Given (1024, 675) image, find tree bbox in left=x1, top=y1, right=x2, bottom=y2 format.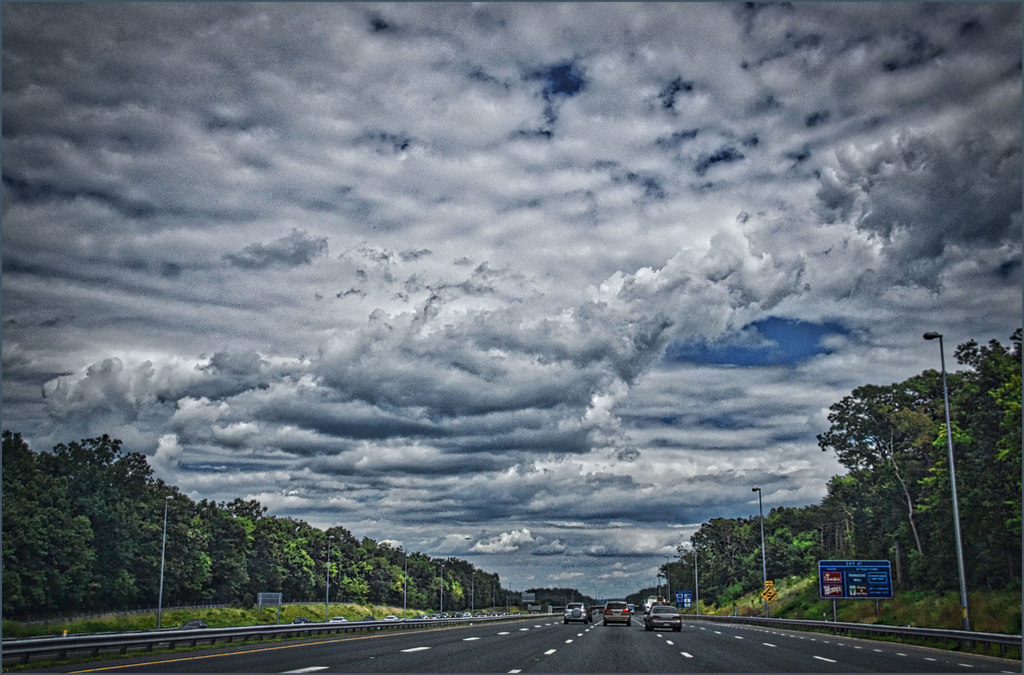
left=116, top=489, right=177, bottom=624.
